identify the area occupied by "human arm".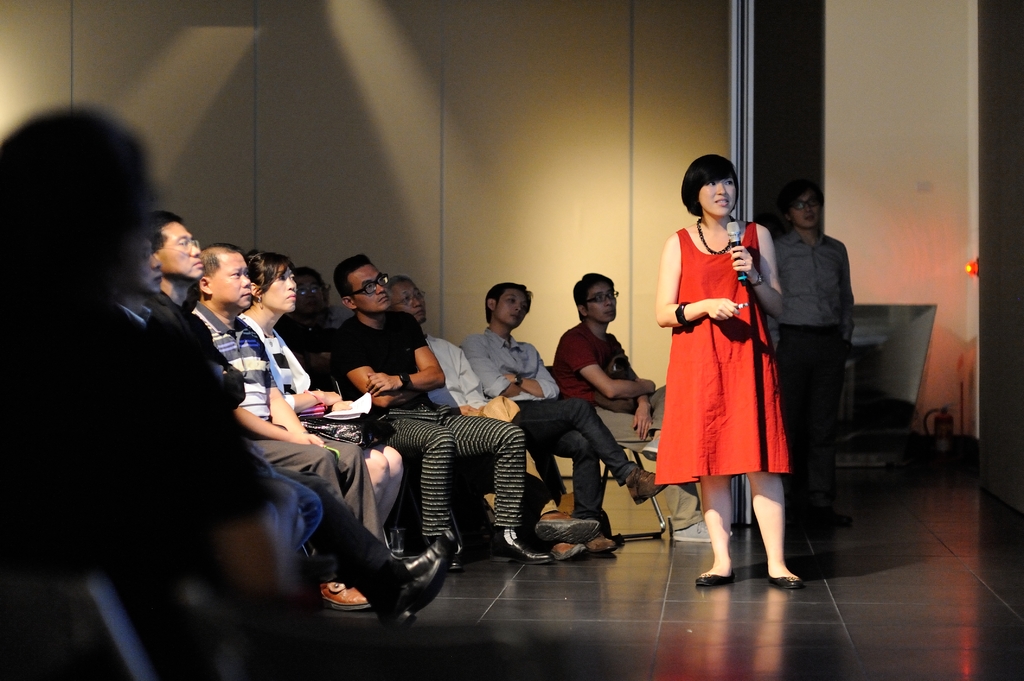
Area: (x1=845, y1=248, x2=862, y2=353).
